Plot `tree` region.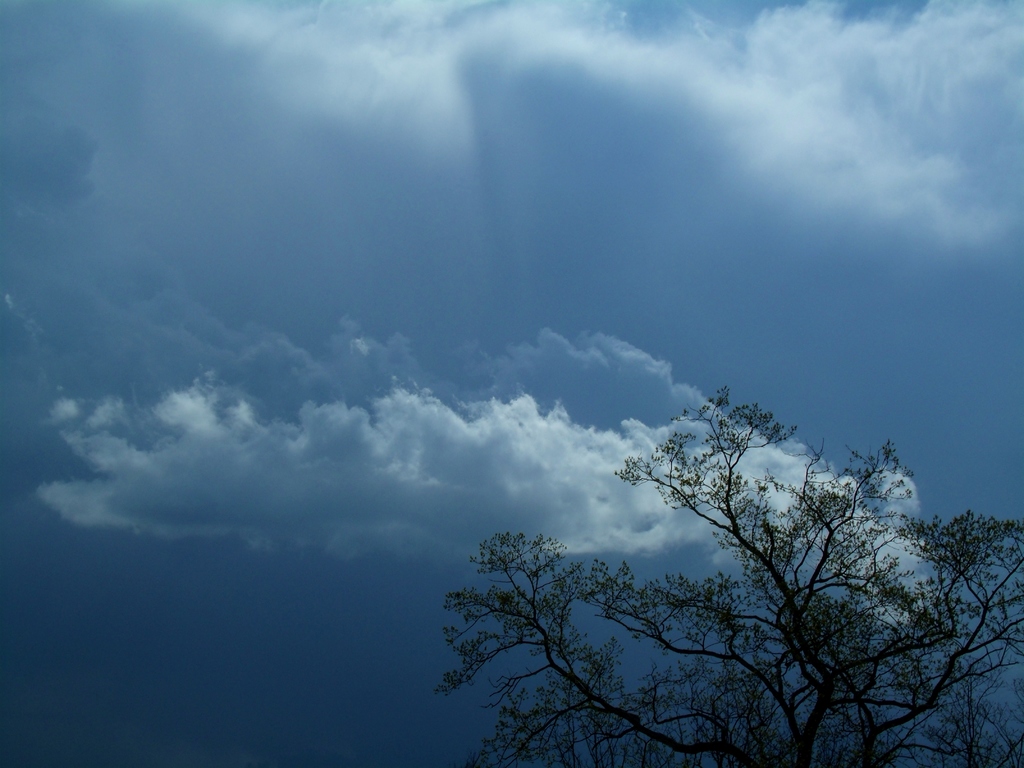
Plotted at Rect(435, 383, 1023, 767).
